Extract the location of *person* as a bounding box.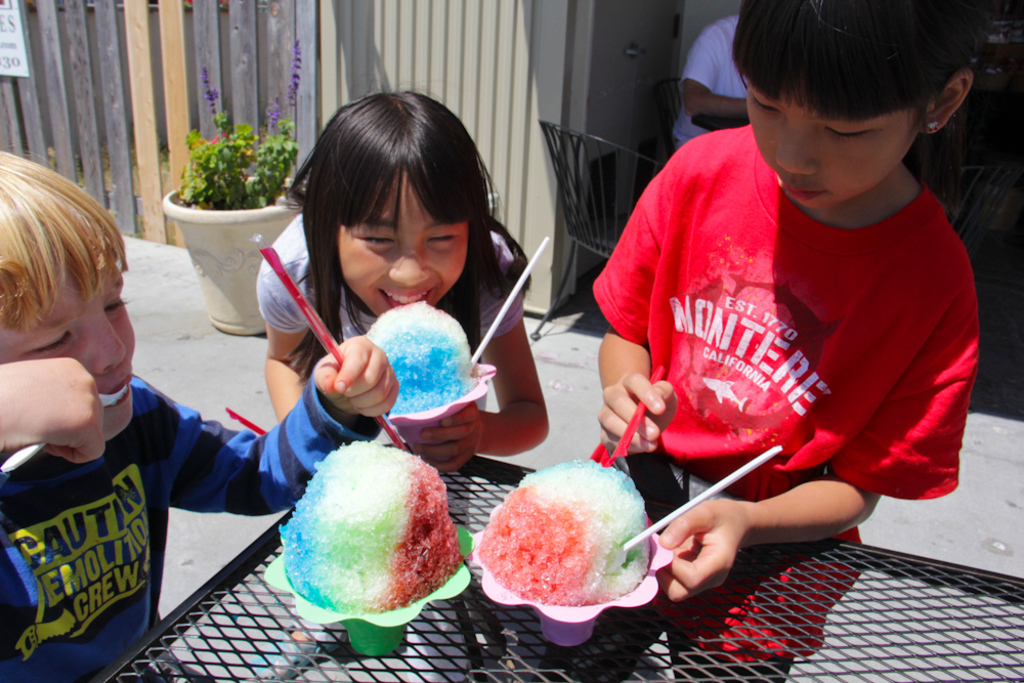
bbox(254, 91, 545, 682).
